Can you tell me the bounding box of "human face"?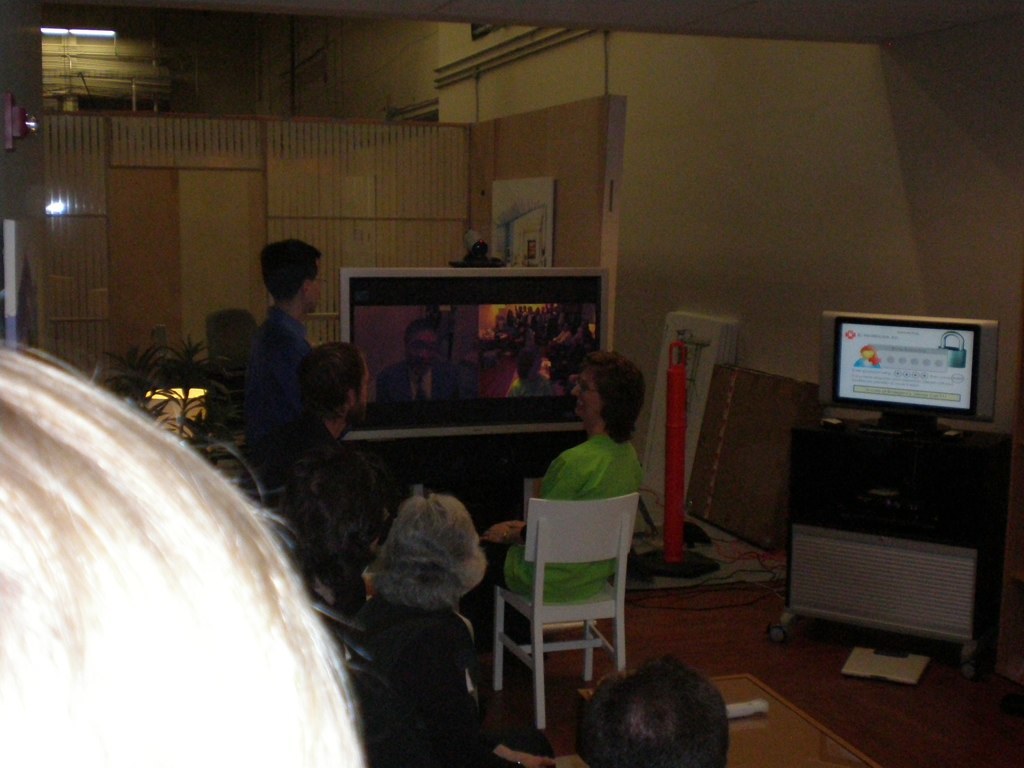
296:261:324:315.
